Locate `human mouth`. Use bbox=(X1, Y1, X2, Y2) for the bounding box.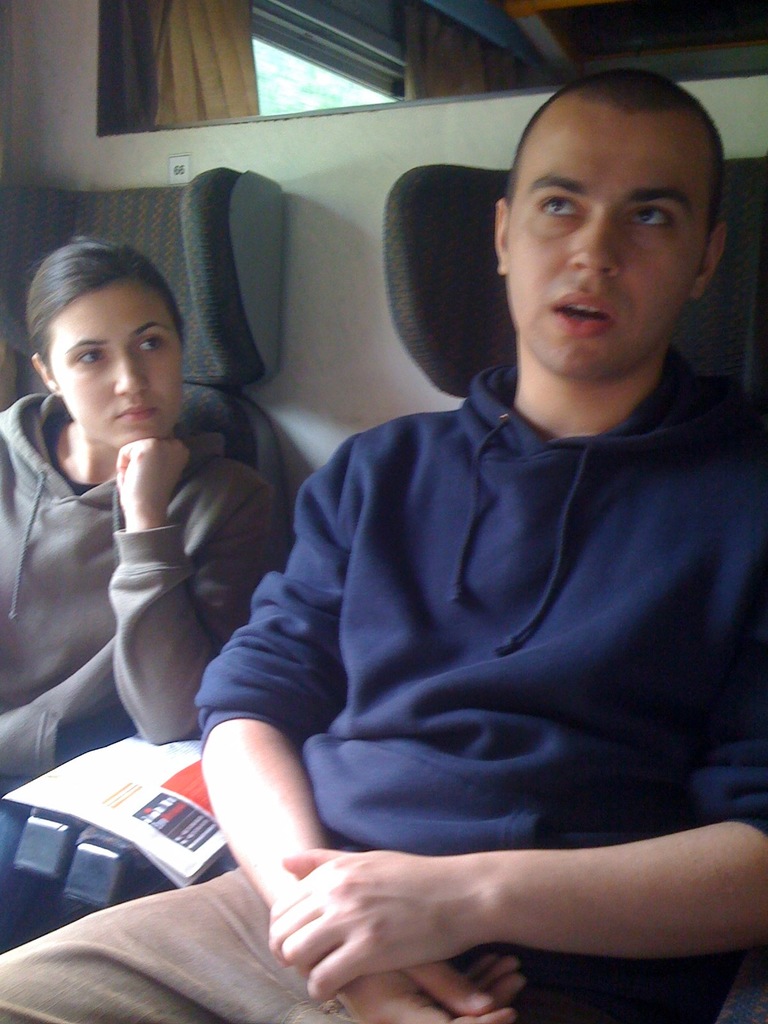
bbox=(553, 288, 618, 337).
